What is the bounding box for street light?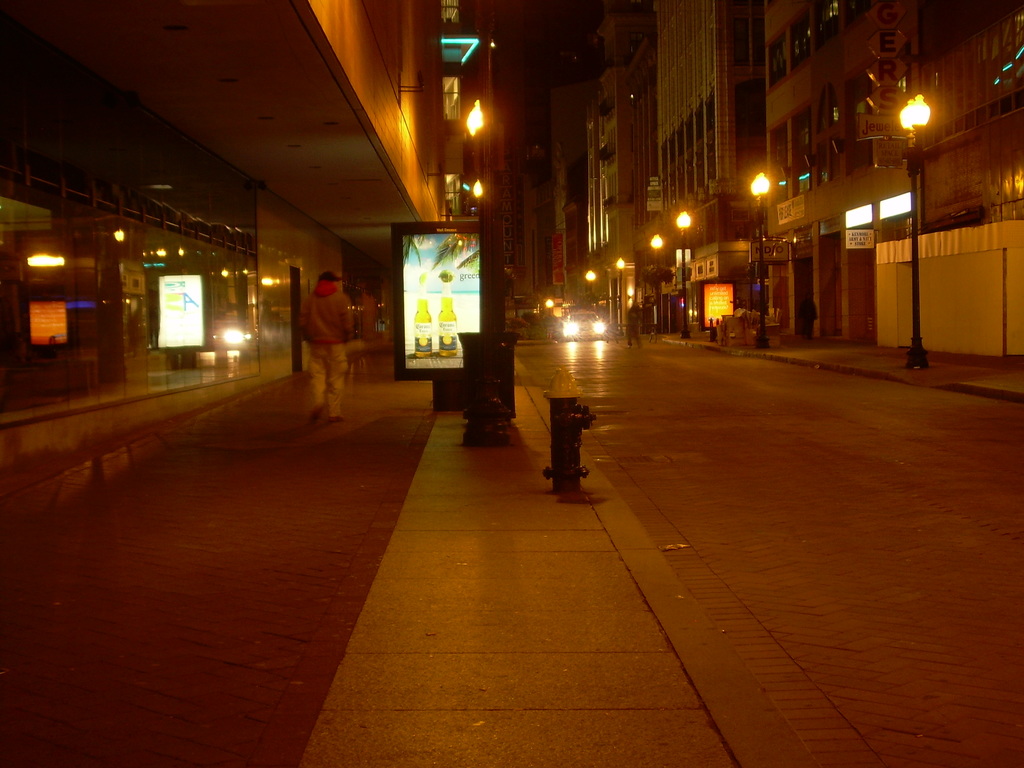
(677, 209, 696, 338).
